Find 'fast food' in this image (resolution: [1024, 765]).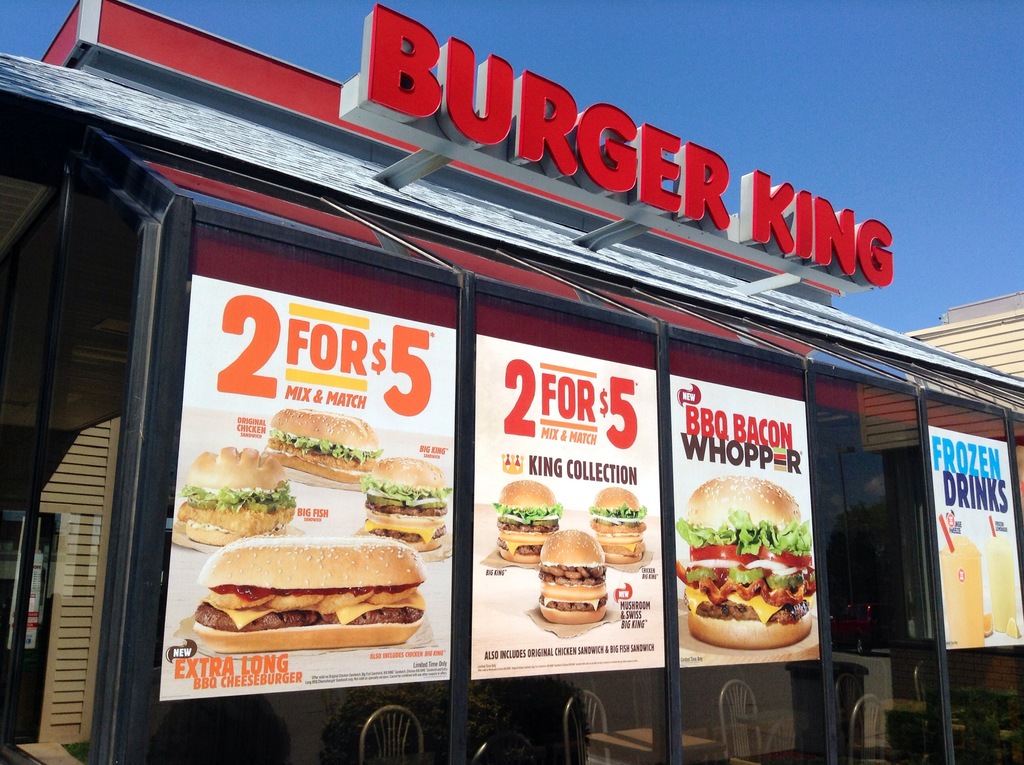
region(259, 408, 385, 490).
